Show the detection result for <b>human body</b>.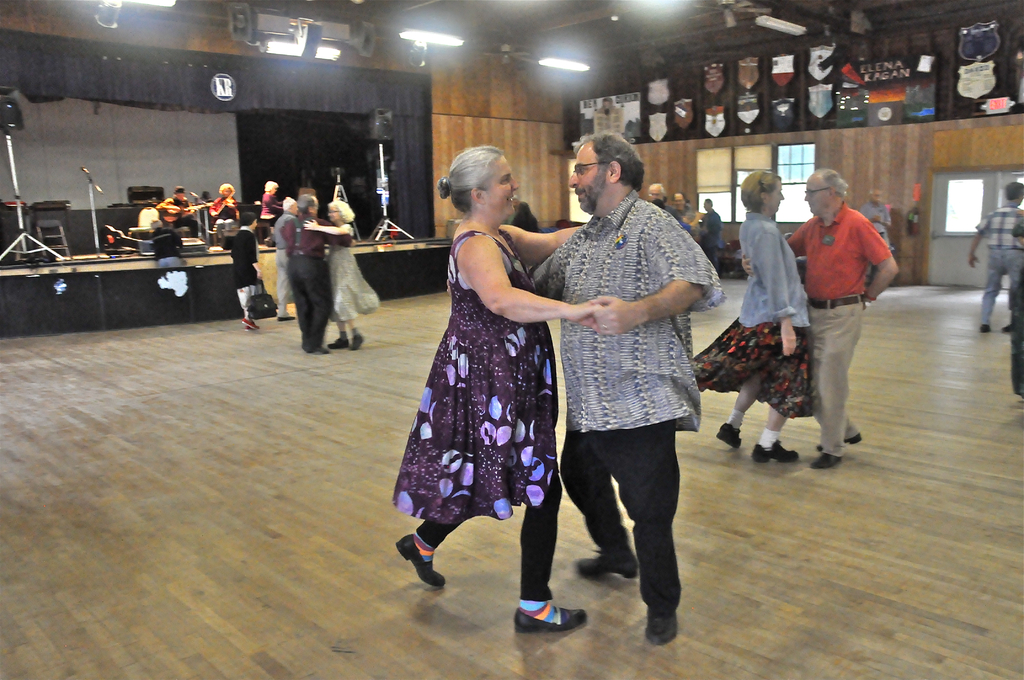
x1=157, y1=195, x2=200, y2=239.
